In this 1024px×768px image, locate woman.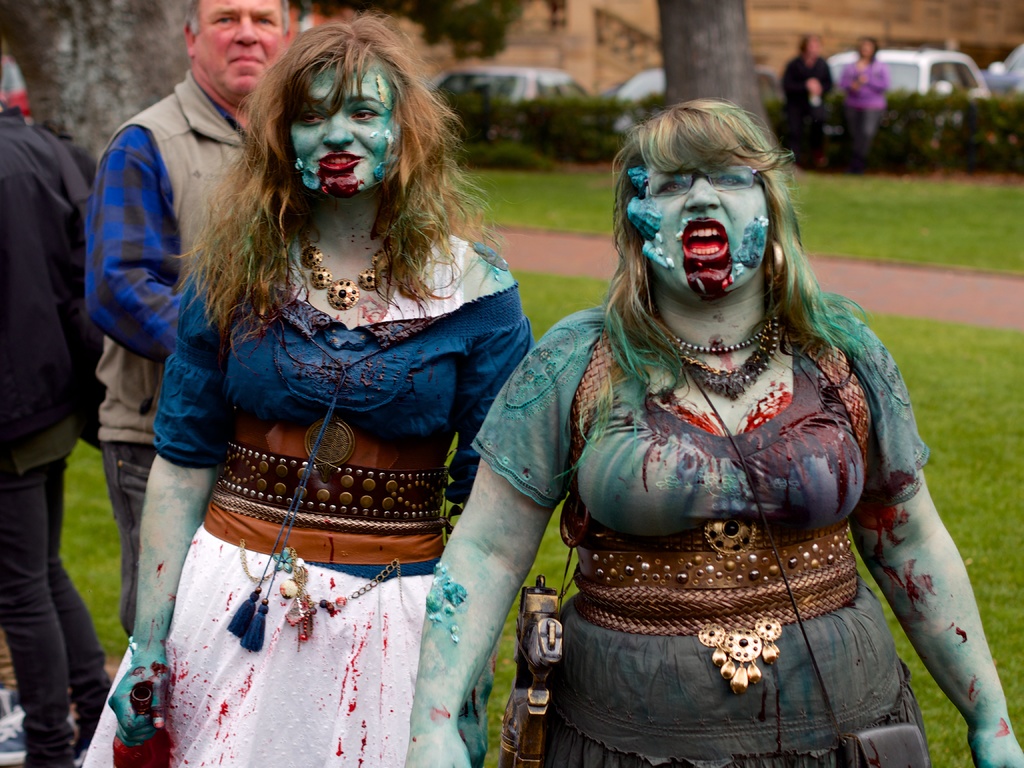
Bounding box: region(84, 31, 526, 748).
